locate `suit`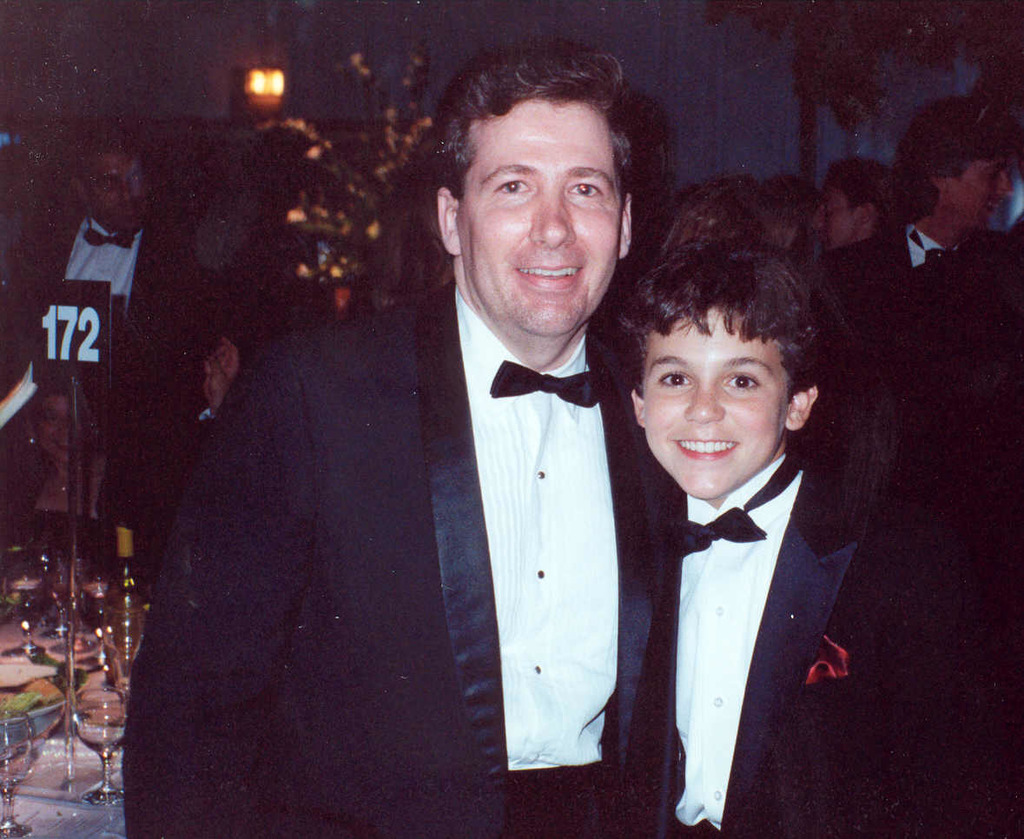
809:224:950:353
